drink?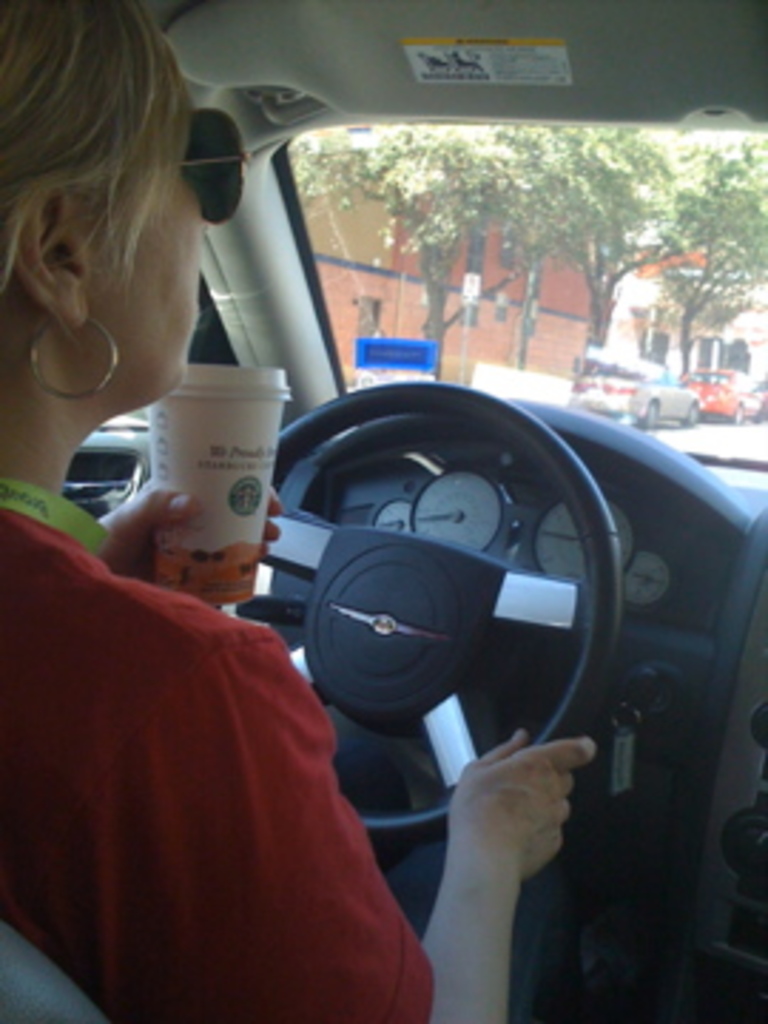
pyautogui.locateOnScreen(142, 358, 293, 606)
